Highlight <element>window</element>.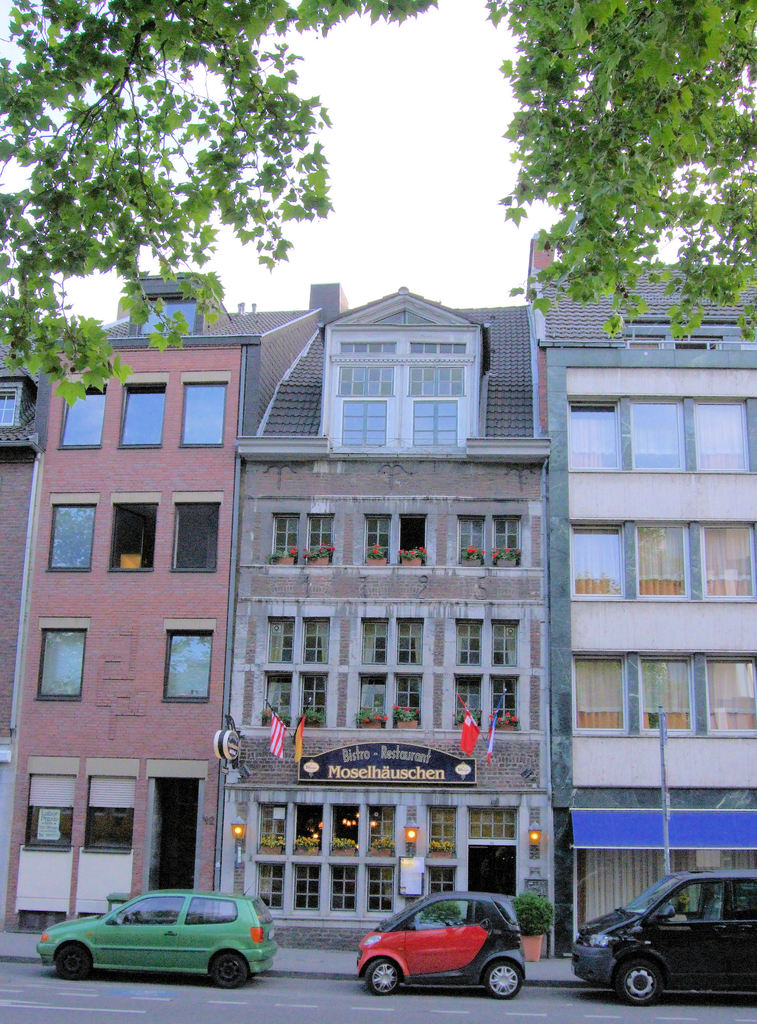
Highlighted region: box=[308, 515, 332, 565].
